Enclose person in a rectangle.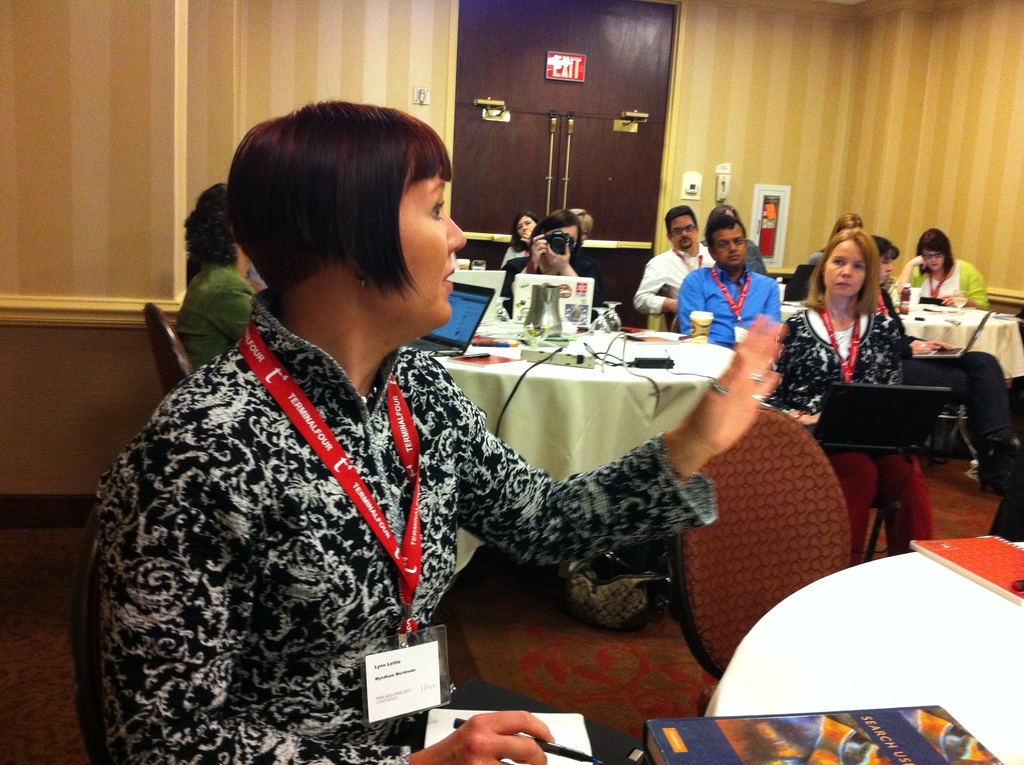
502, 207, 544, 272.
